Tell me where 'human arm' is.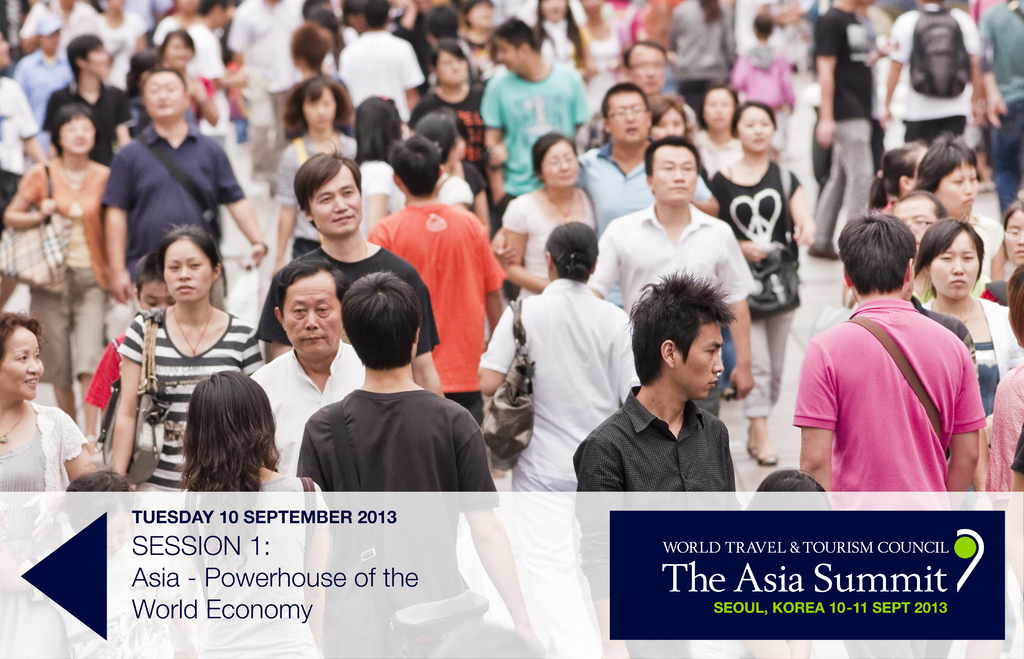
'human arm' is at l=404, t=42, r=426, b=108.
